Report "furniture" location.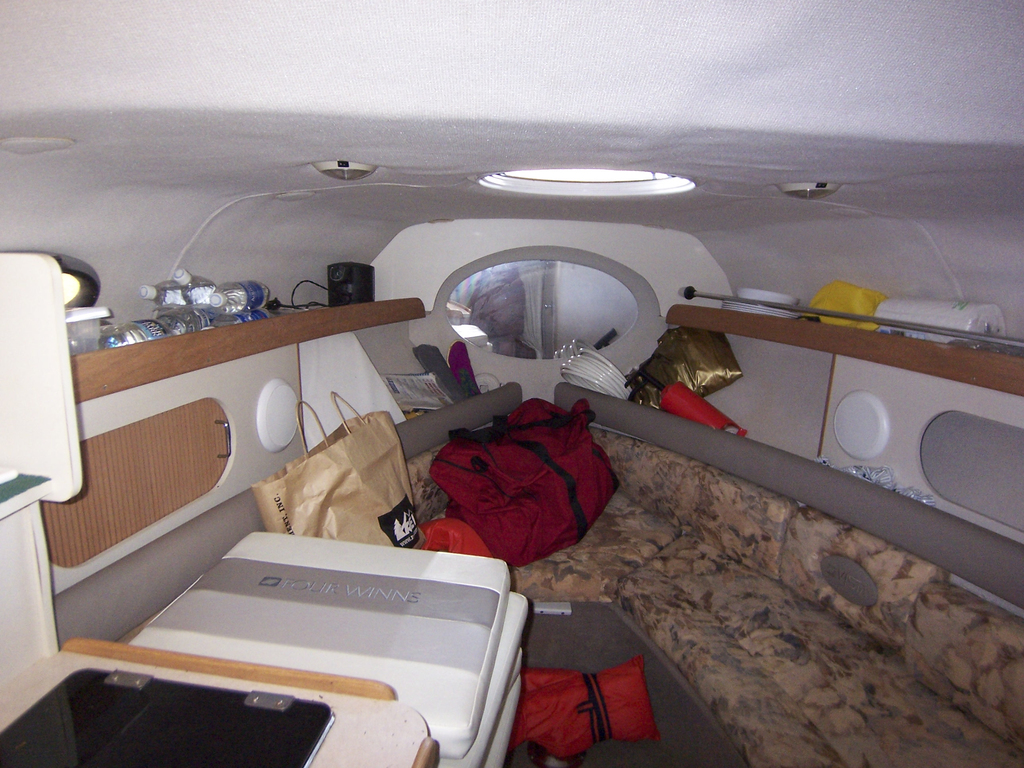
Report: <box>49,384,1023,767</box>.
